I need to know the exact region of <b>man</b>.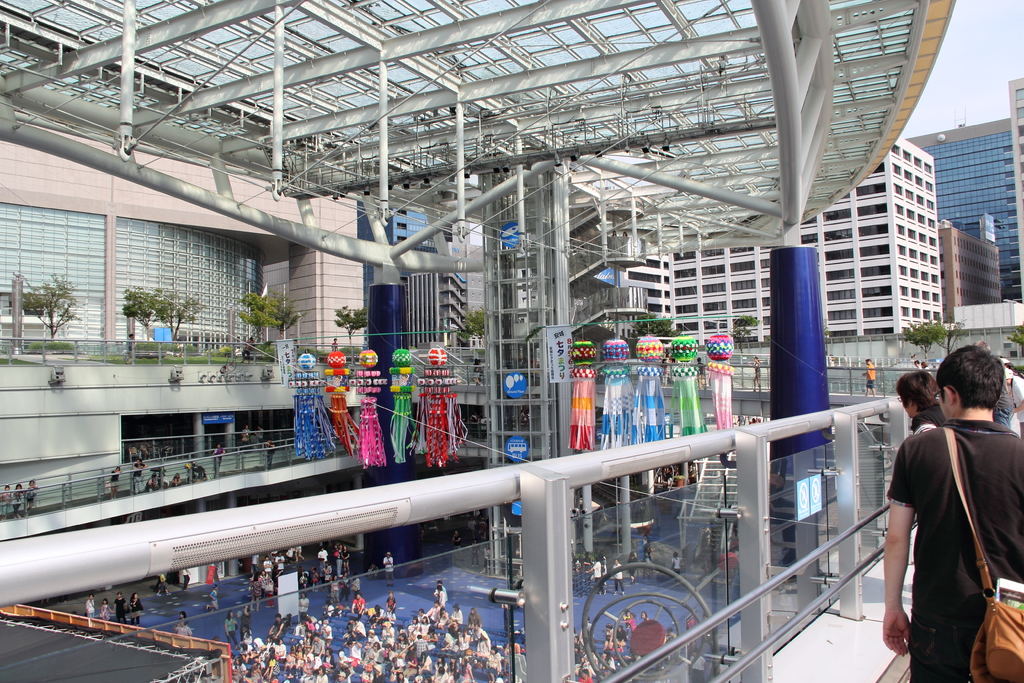
Region: bbox=(583, 554, 593, 572).
